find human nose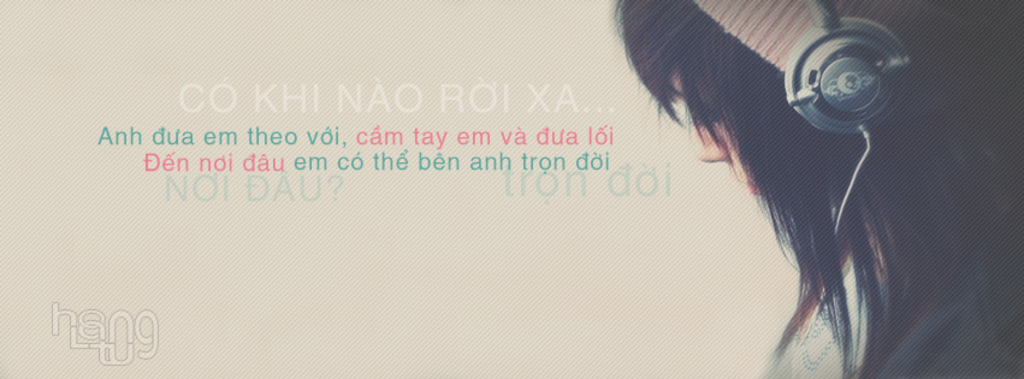
left=686, top=109, right=732, bottom=166
